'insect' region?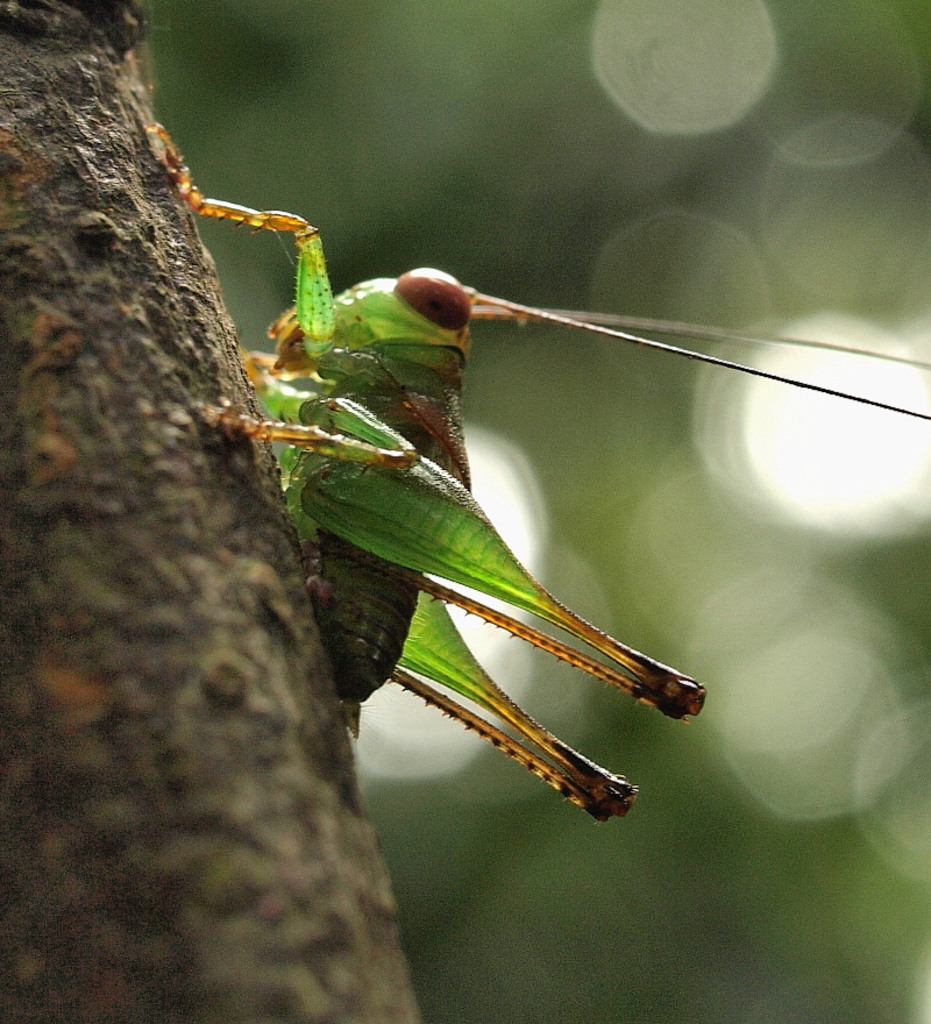
BBox(142, 115, 930, 826)
